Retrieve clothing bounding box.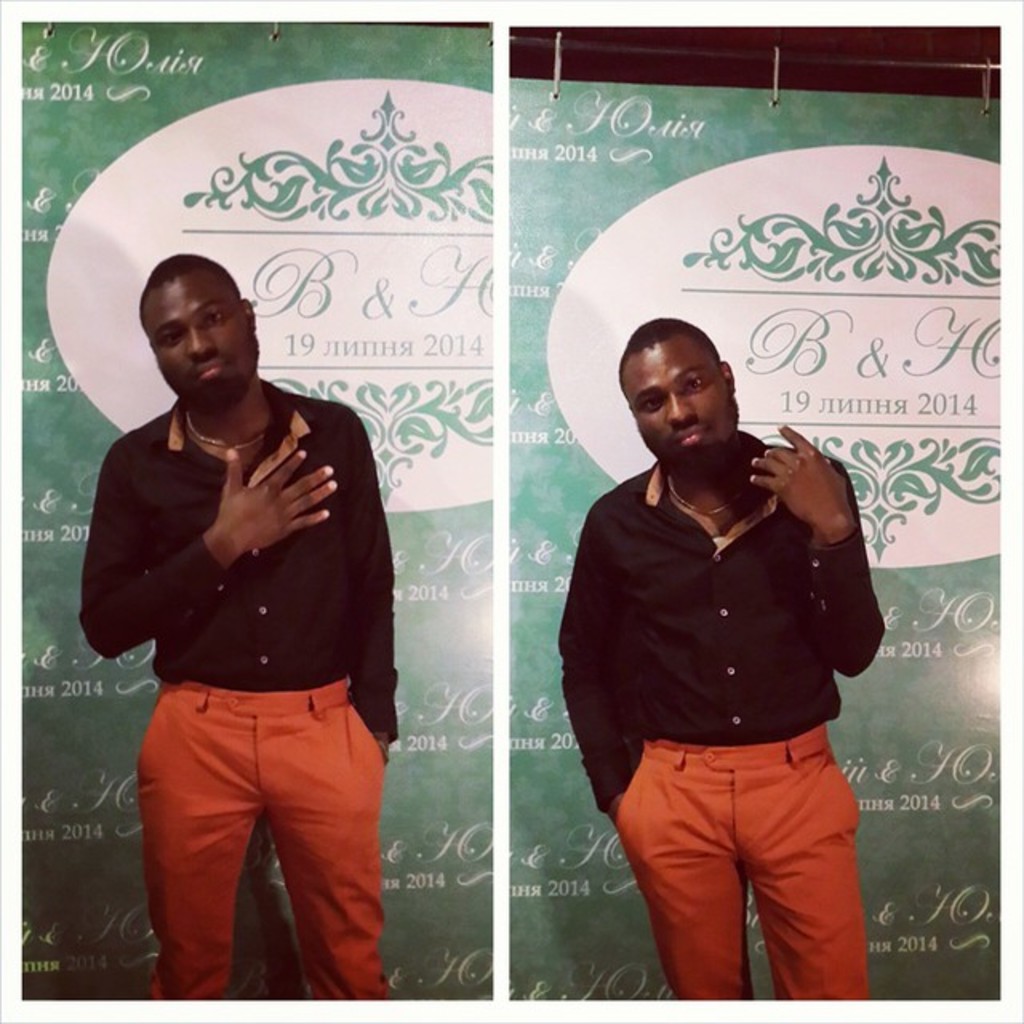
Bounding box: (563, 365, 888, 974).
